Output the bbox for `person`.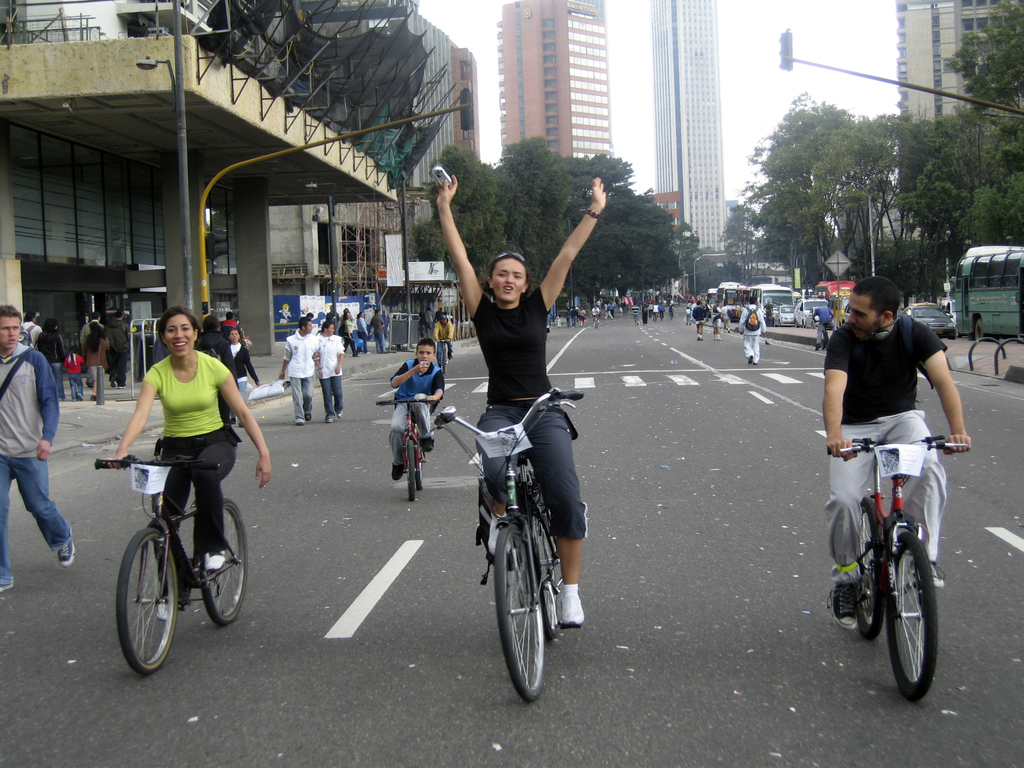
[435,310,456,367].
